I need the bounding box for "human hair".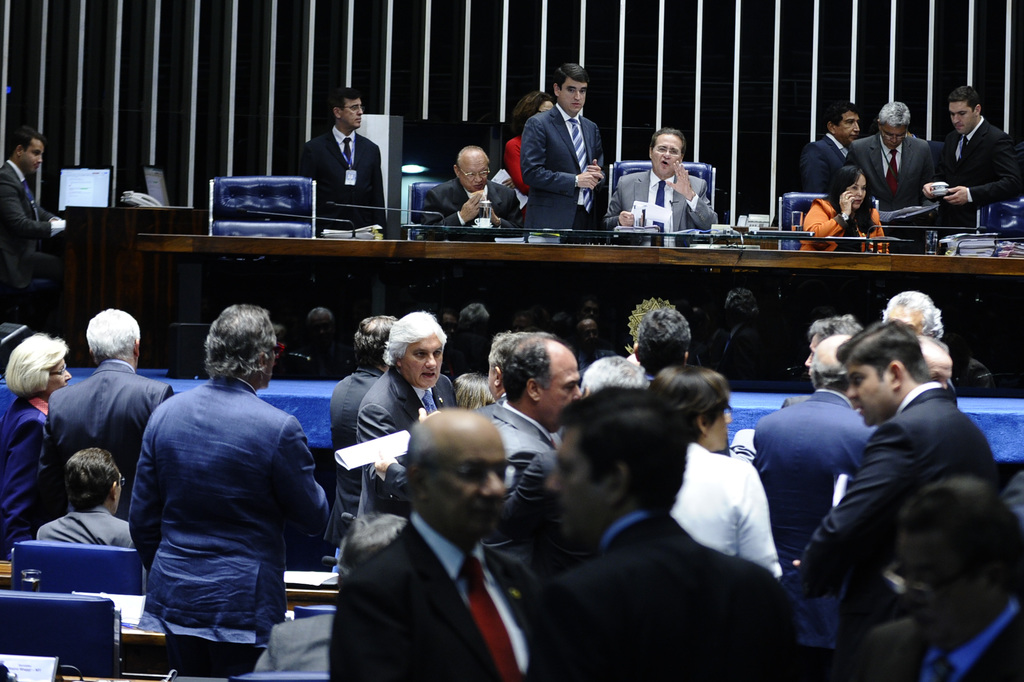
Here it is: 451 372 497 412.
